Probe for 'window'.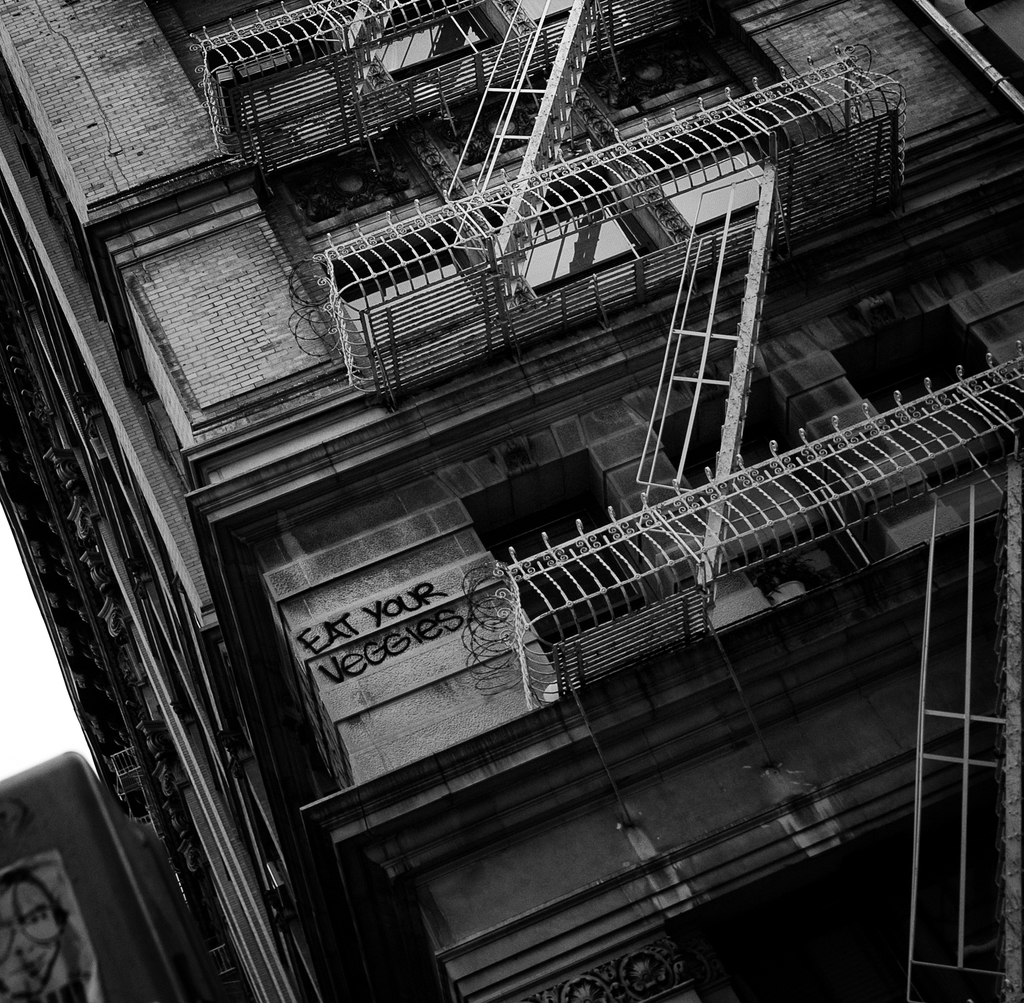
Probe result: crop(201, 6, 360, 130).
